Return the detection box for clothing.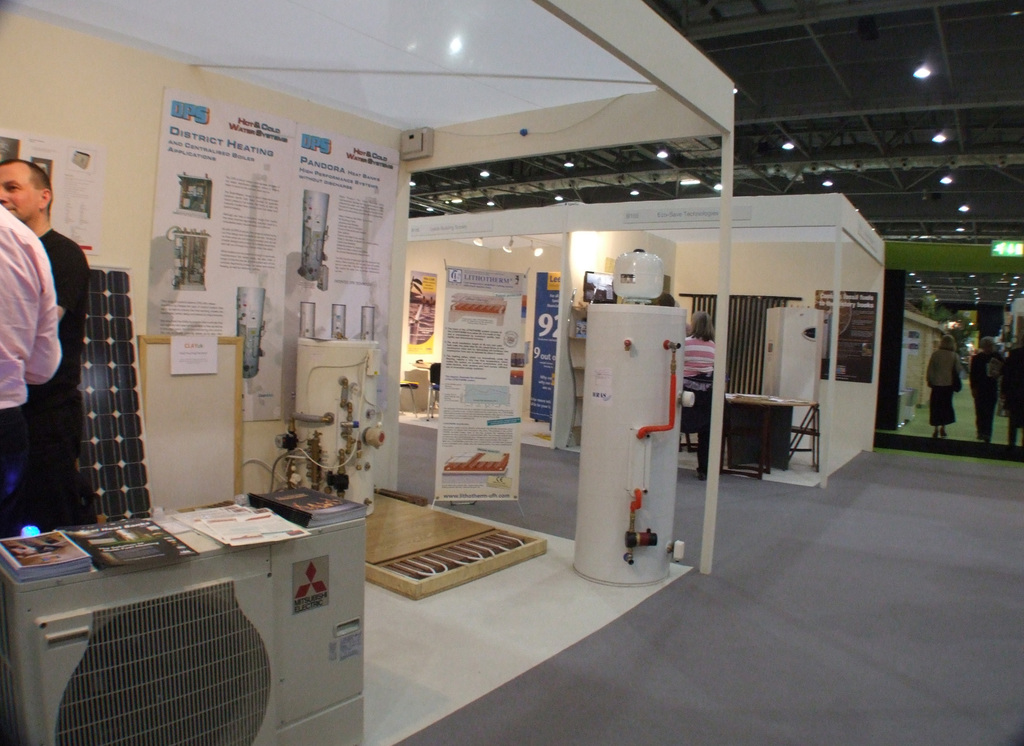
683:335:717:469.
